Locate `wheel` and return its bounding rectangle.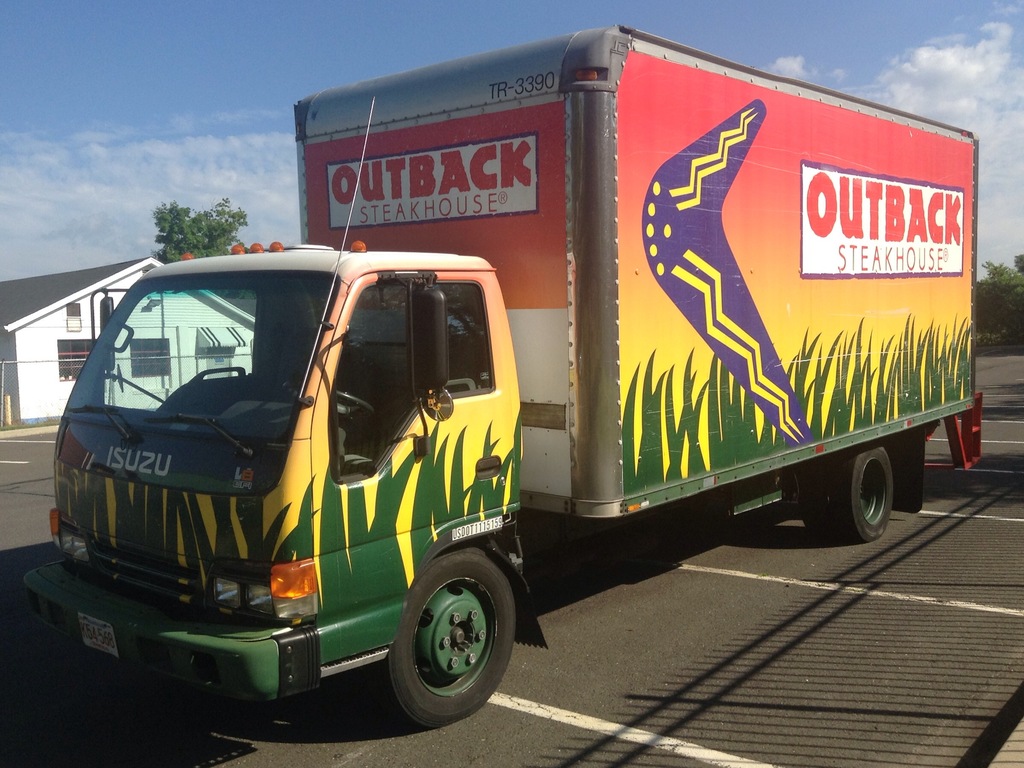
[left=284, top=381, right=377, bottom=424].
